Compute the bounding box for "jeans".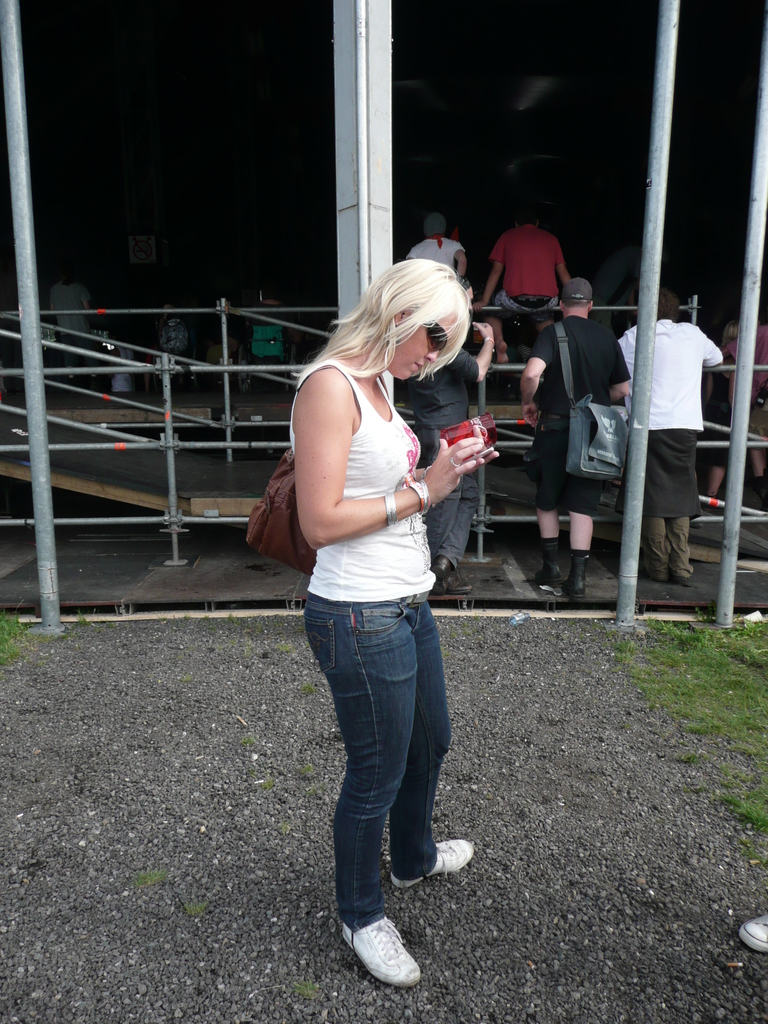
bbox(493, 297, 565, 346).
